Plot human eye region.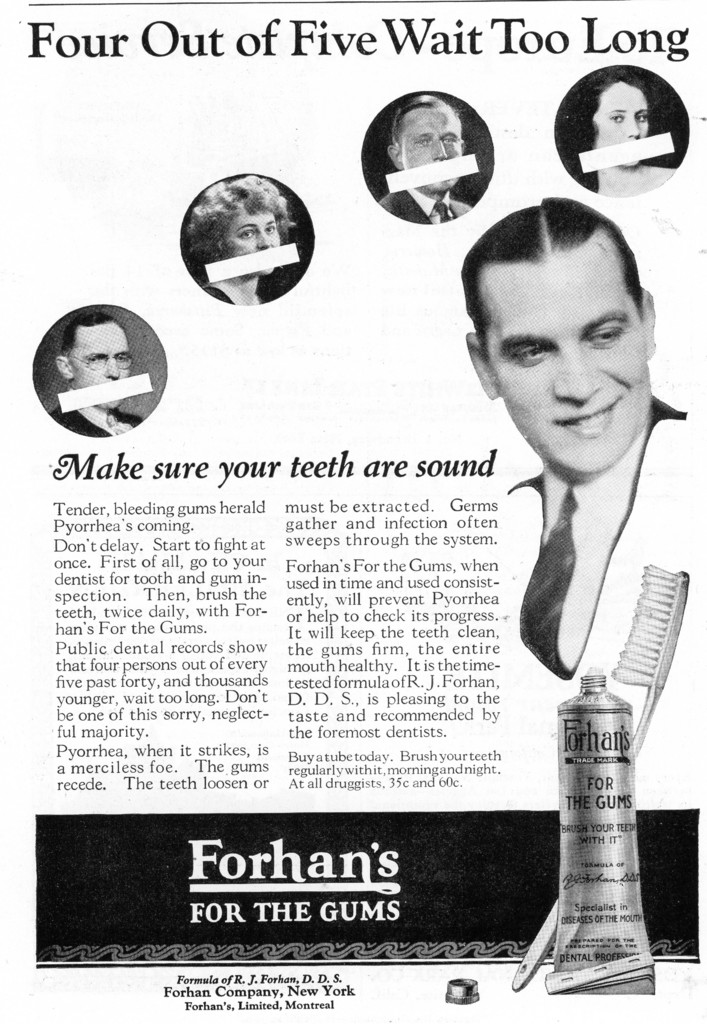
Plotted at [90, 357, 99, 364].
